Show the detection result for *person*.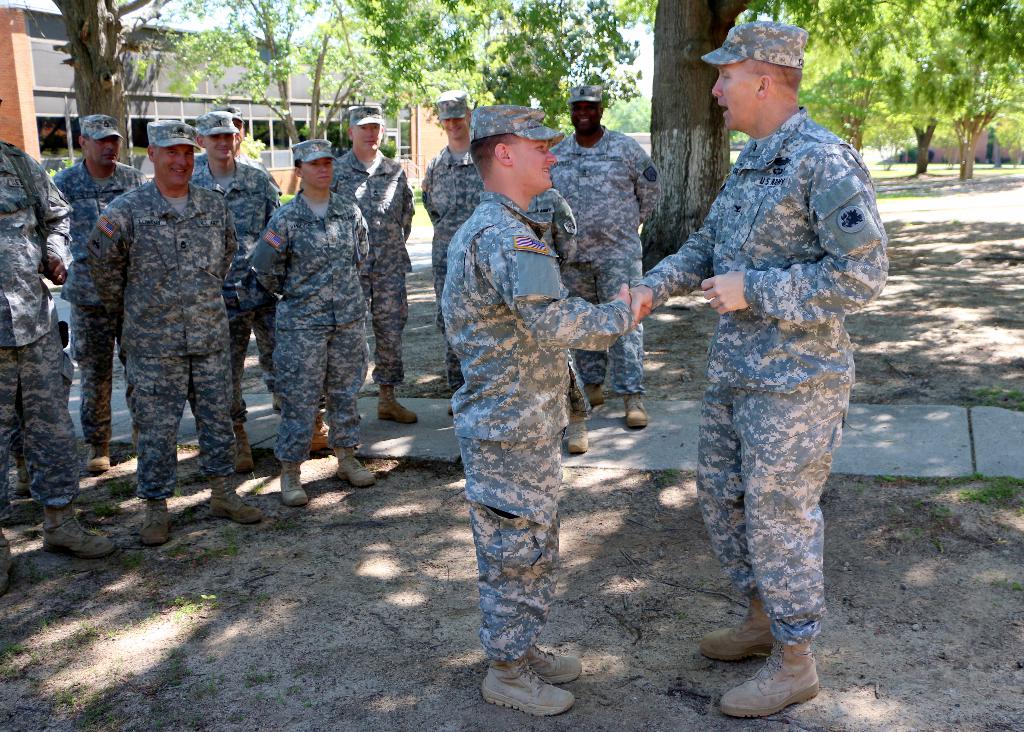
detection(533, 81, 655, 437).
